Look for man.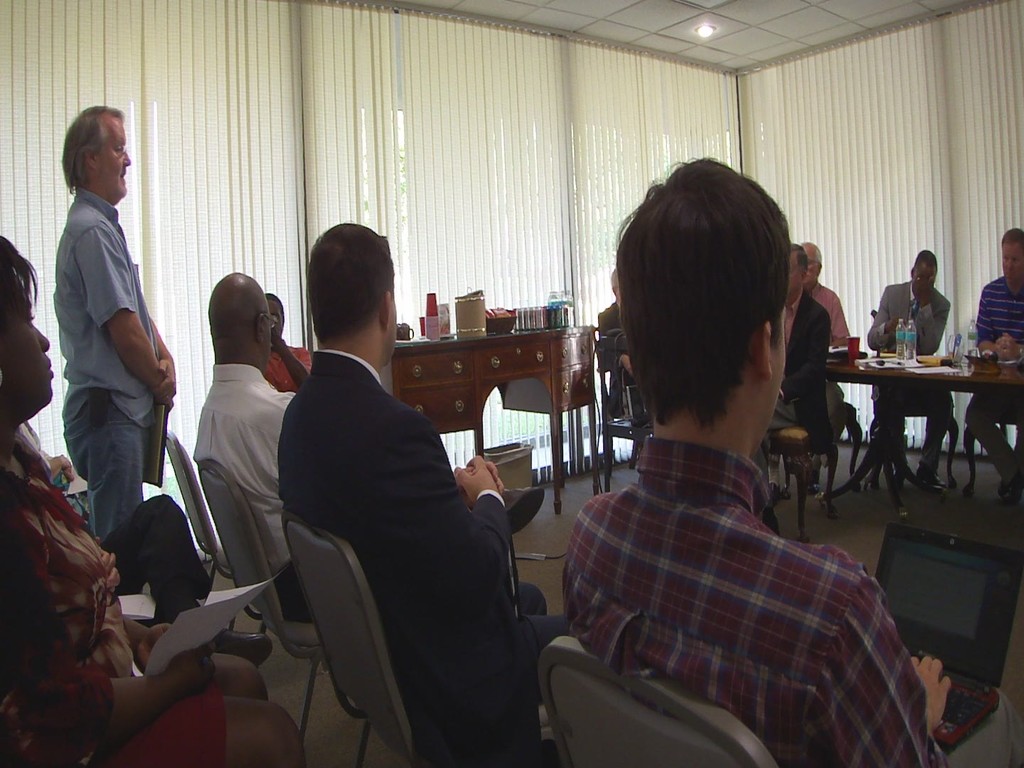
Found: rect(191, 268, 310, 625).
